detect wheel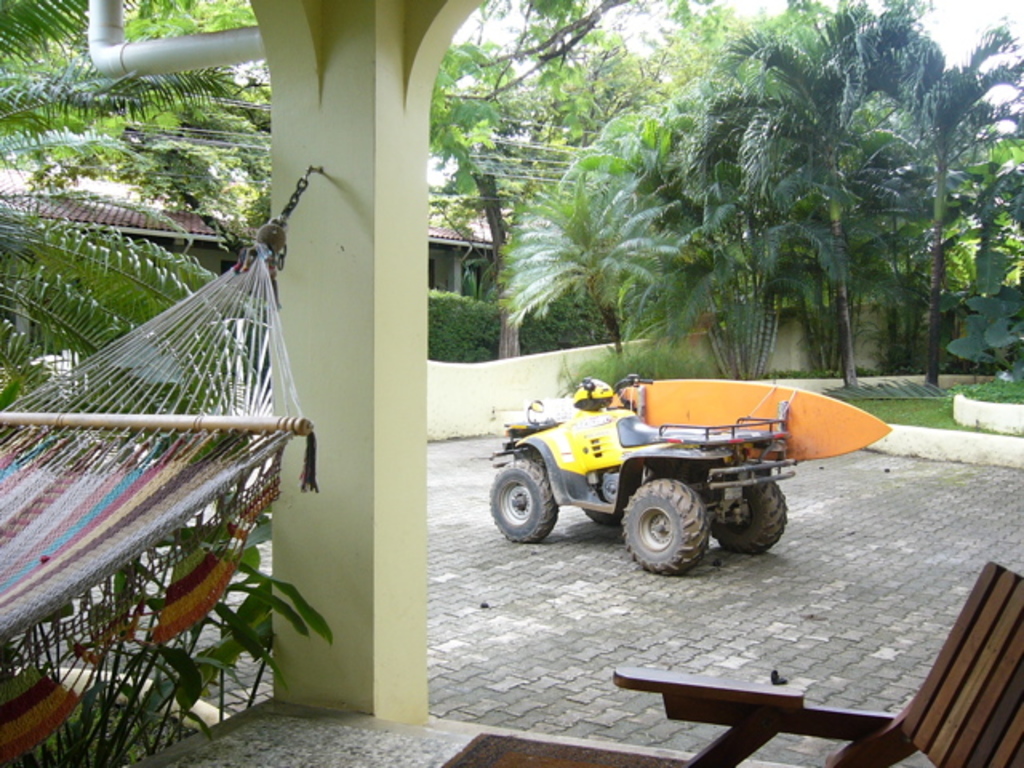
(584, 502, 622, 526)
